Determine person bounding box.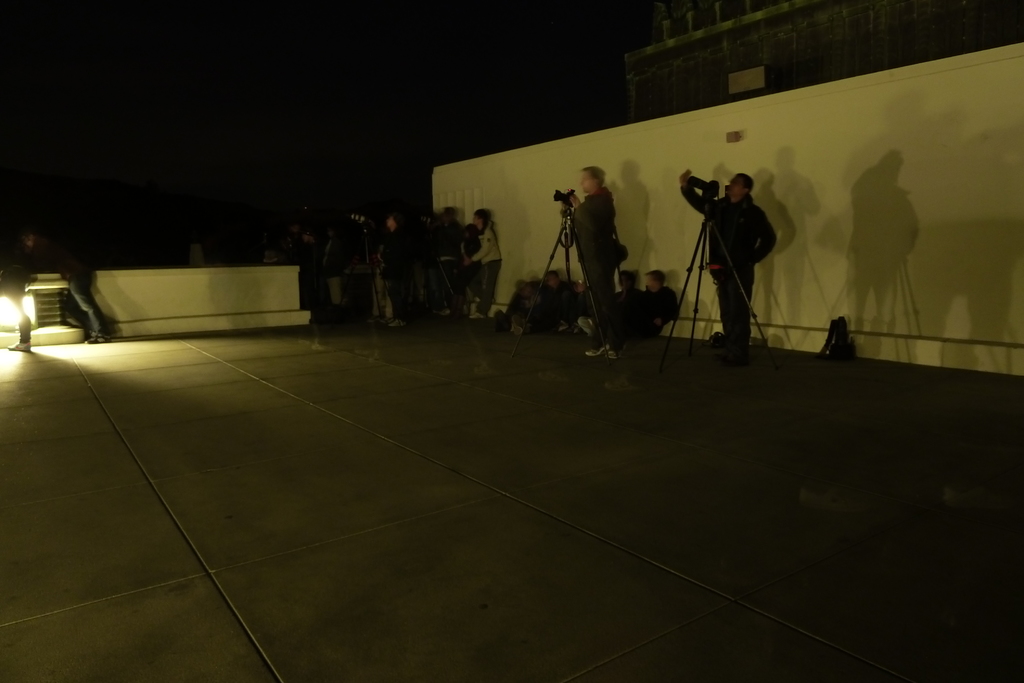
Determined: box(0, 227, 35, 353).
